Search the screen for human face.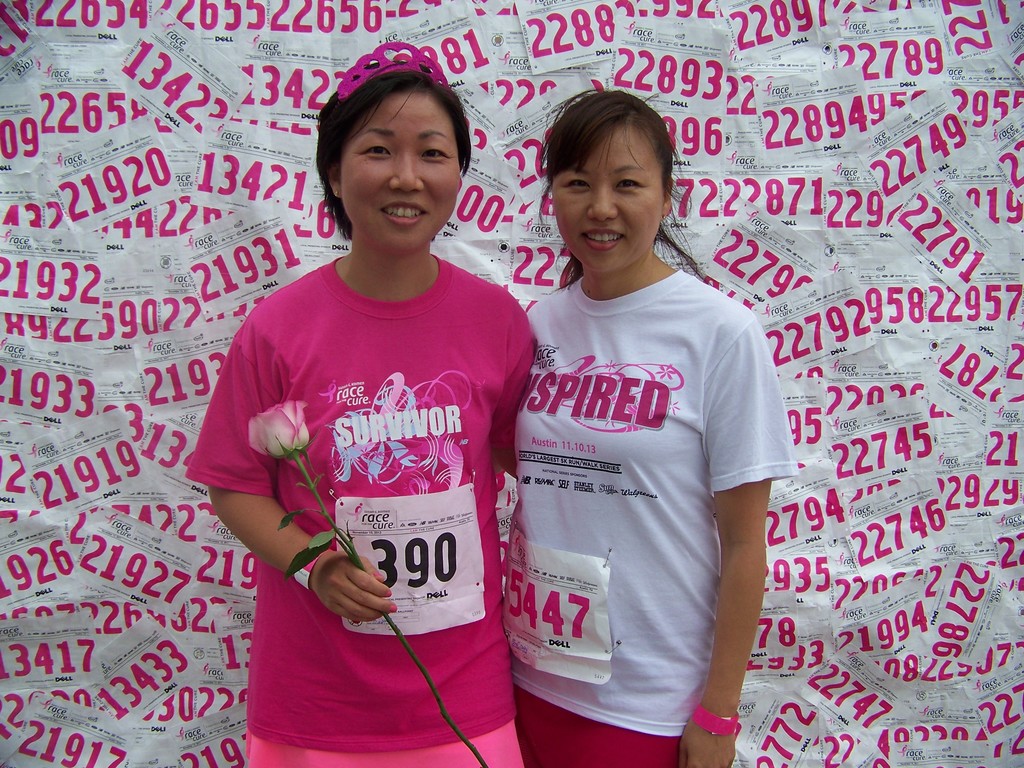
Found at {"x1": 557, "y1": 124, "x2": 667, "y2": 281}.
